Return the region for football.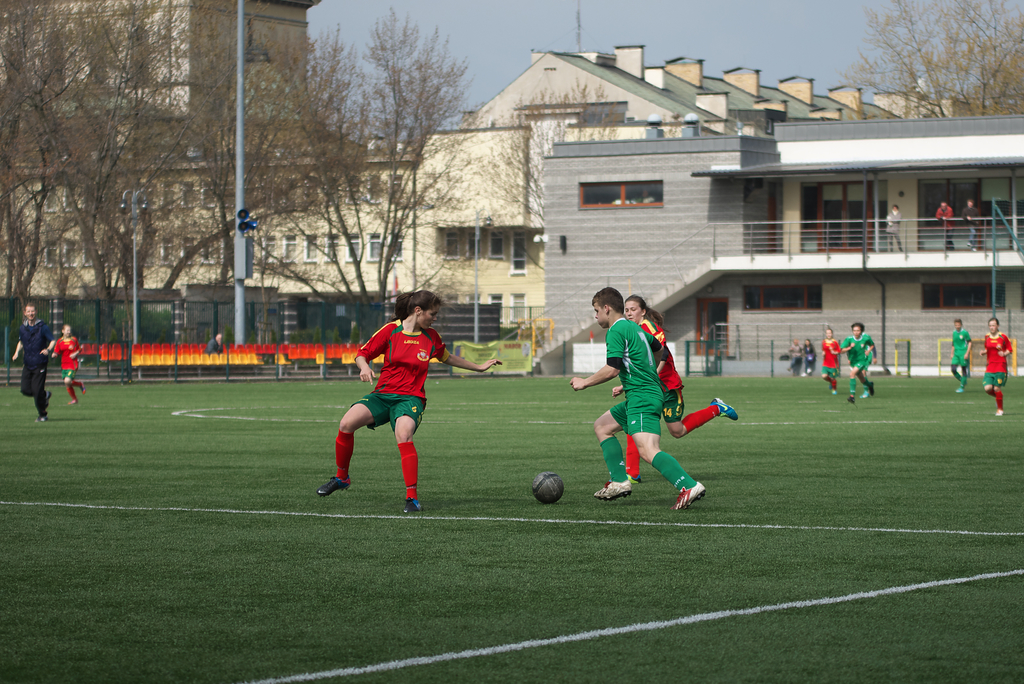
(532, 471, 565, 505).
